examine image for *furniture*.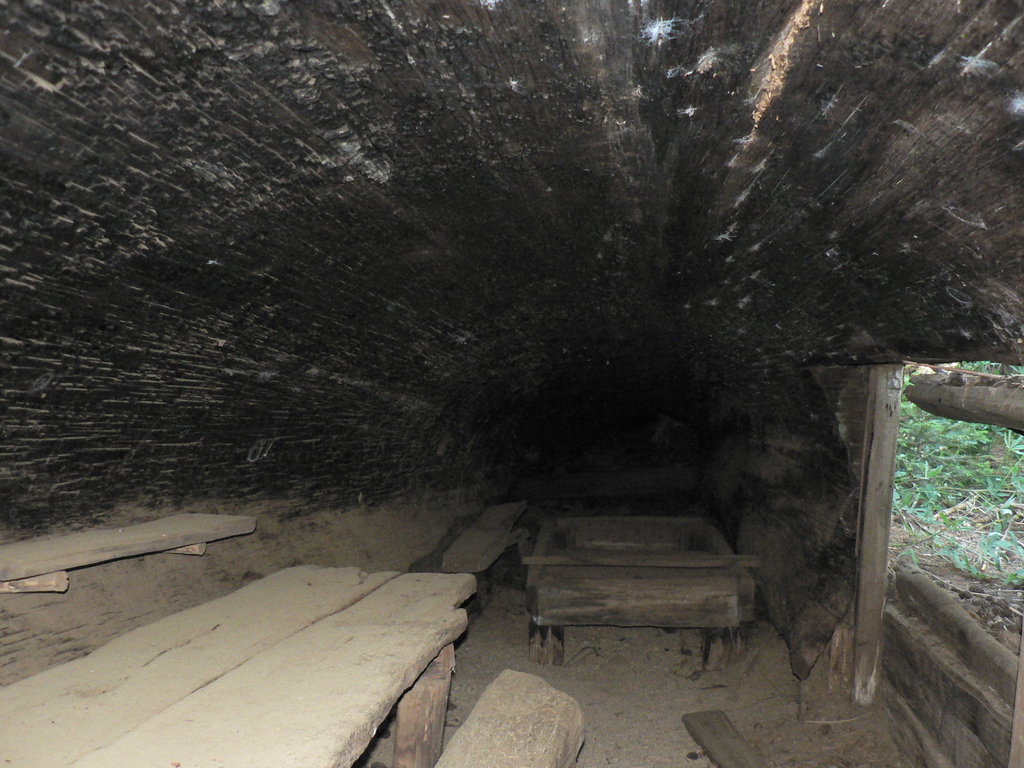
Examination result: (0,512,263,591).
